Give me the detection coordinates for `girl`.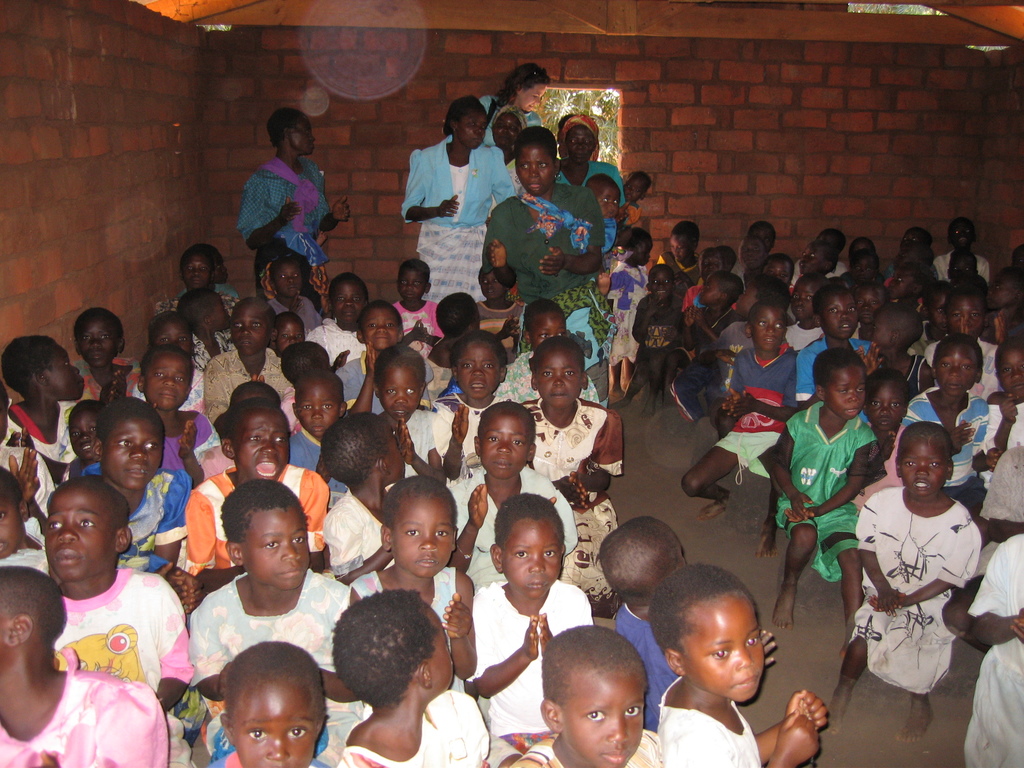
860,370,908,512.
